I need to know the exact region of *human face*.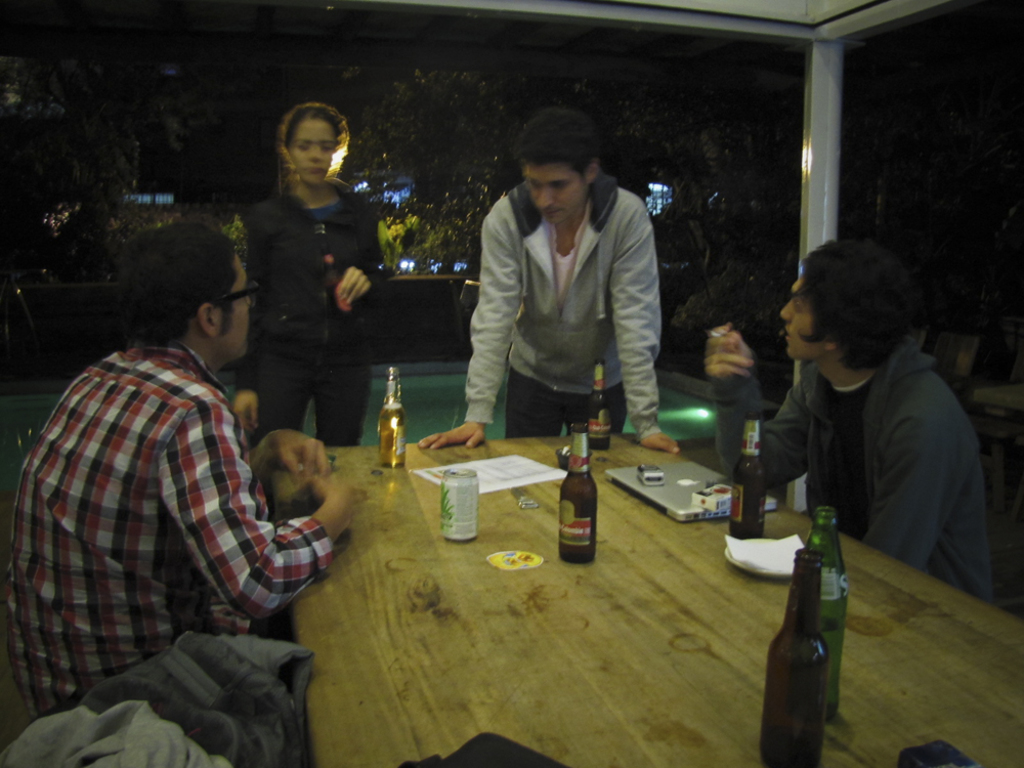
Region: {"x1": 782, "y1": 270, "x2": 825, "y2": 358}.
